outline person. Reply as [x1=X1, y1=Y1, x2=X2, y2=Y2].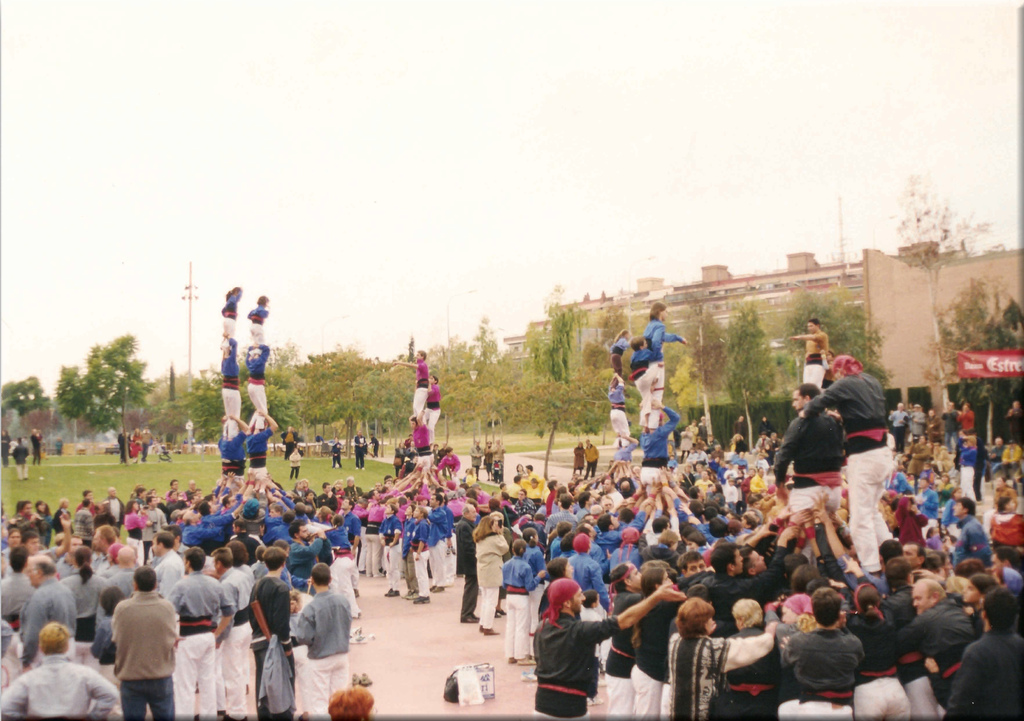
[x1=330, y1=440, x2=343, y2=467].
